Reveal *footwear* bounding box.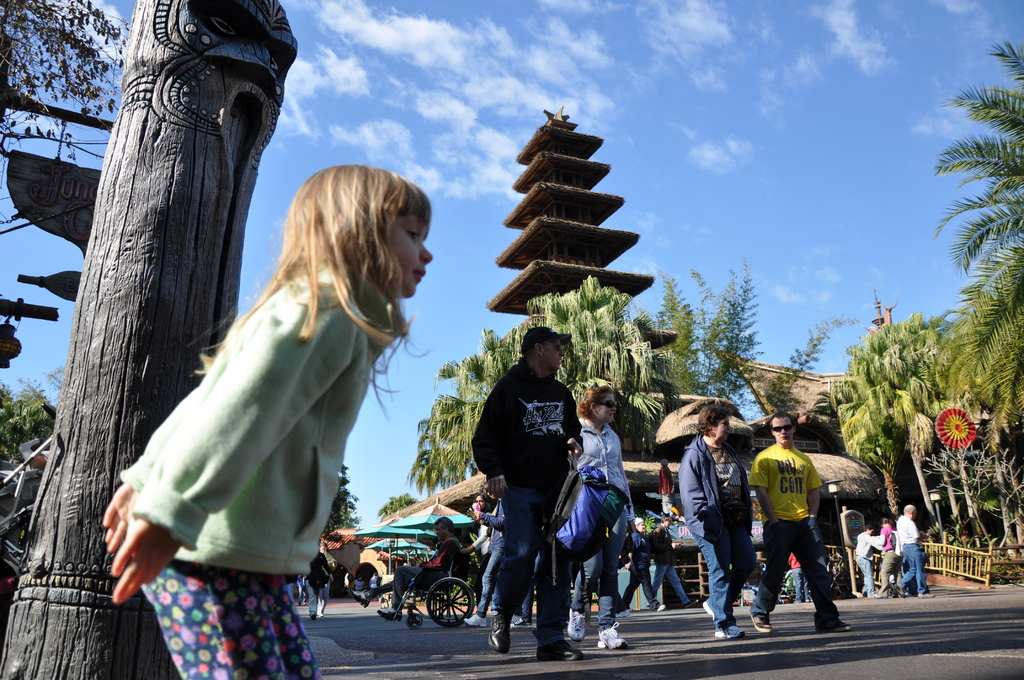
Revealed: bbox(463, 613, 490, 627).
